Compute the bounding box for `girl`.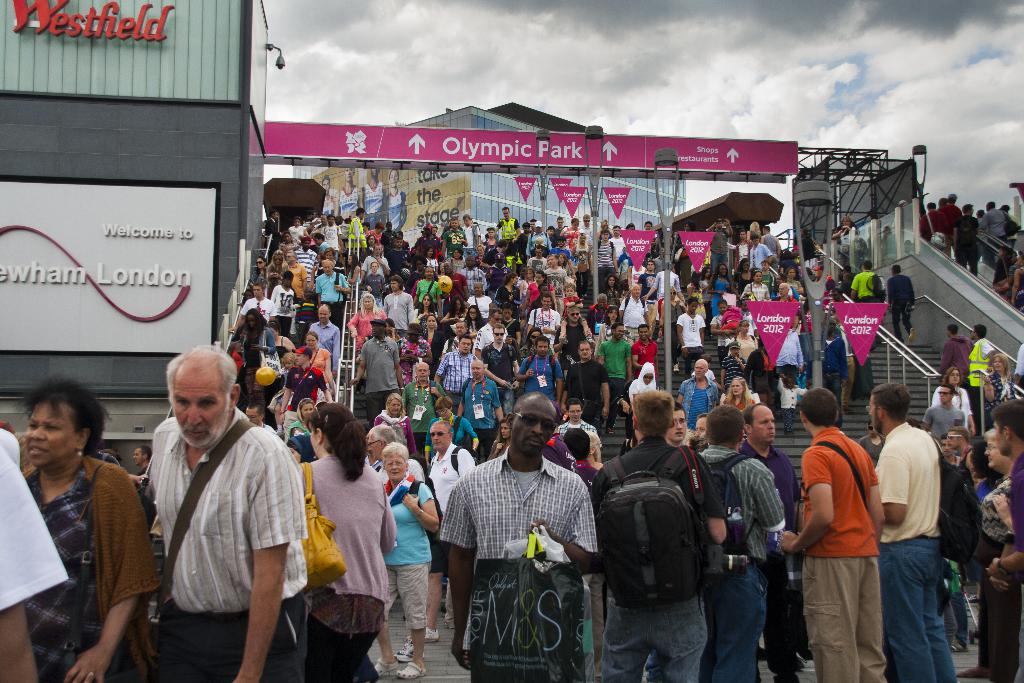
bbox=[703, 265, 714, 327].
